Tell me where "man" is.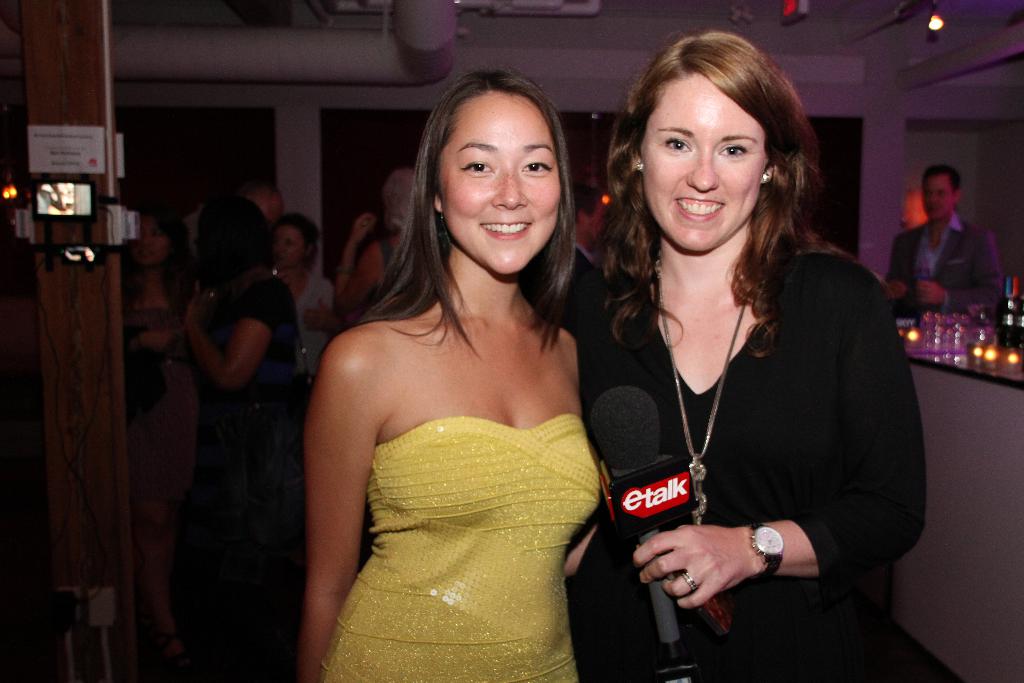
"man" is at {"left": 901, "top": 162, "right": 1008, "bottom": 331}.
